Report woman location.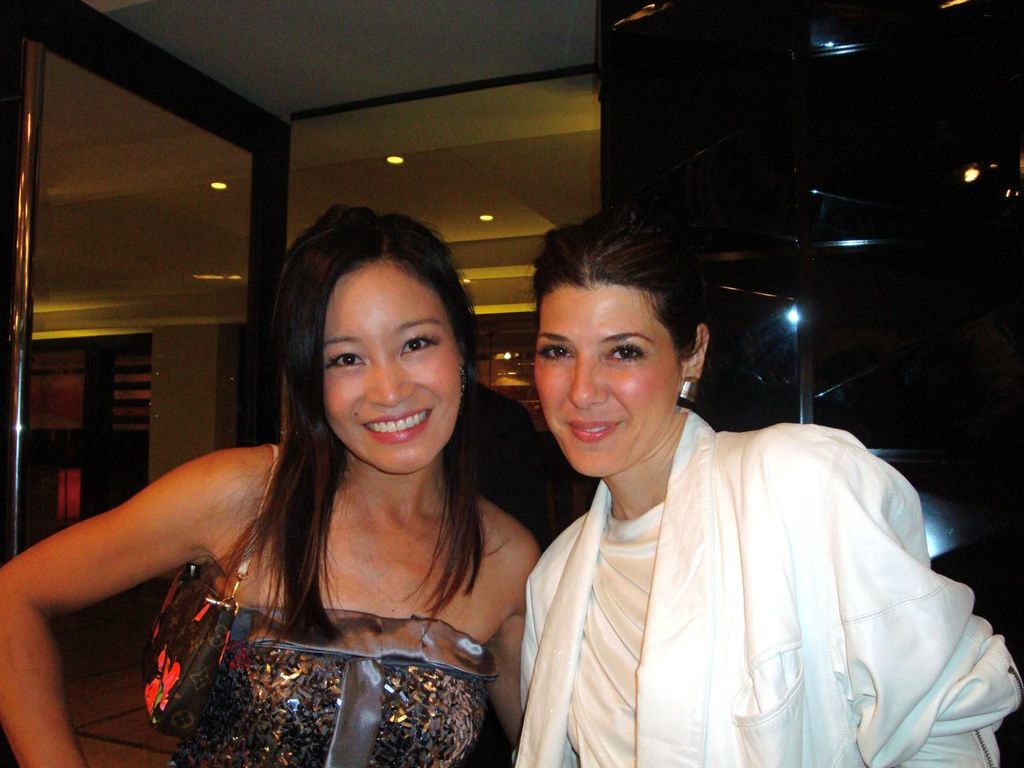
Report: 0, 202, 558, 767.
